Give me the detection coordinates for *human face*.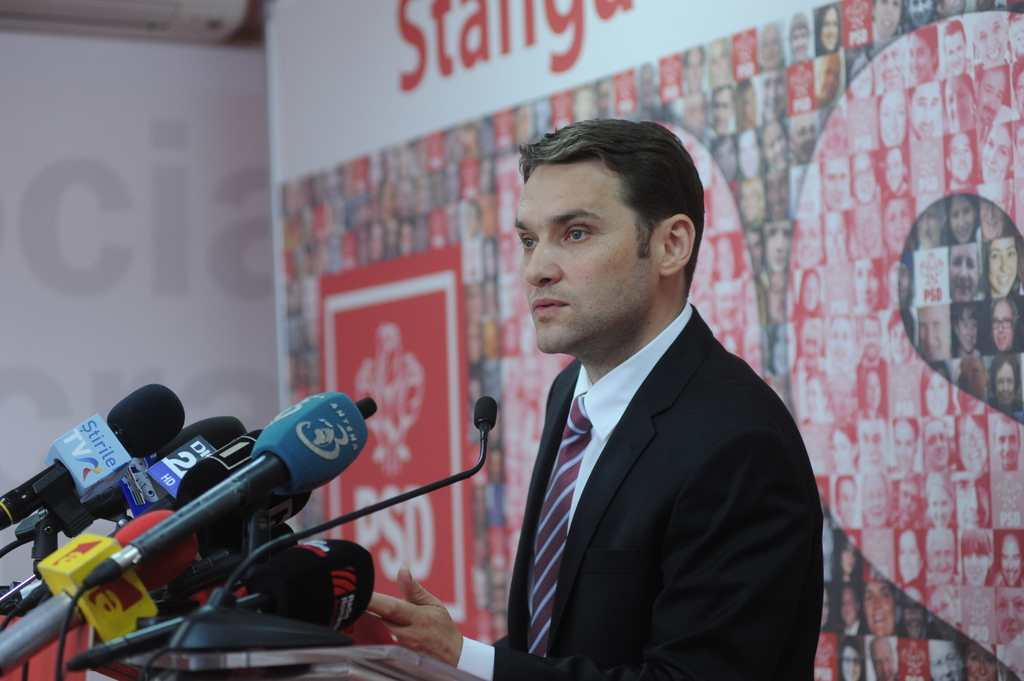
<bbox>865, 372, 883, 408</bbox>.
